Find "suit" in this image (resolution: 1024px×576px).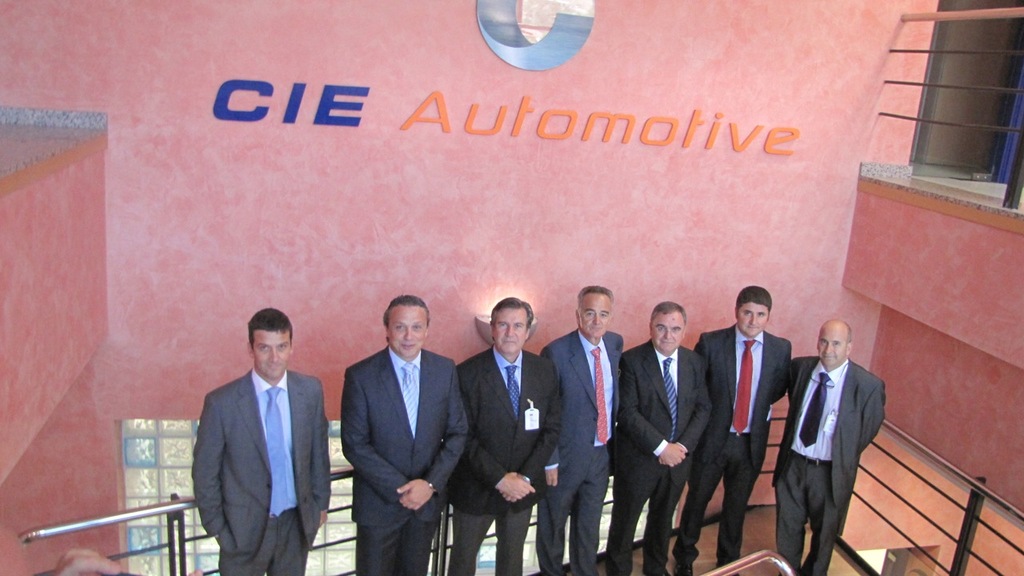
(x1=694, y1=322, x2=791, y2=575).
